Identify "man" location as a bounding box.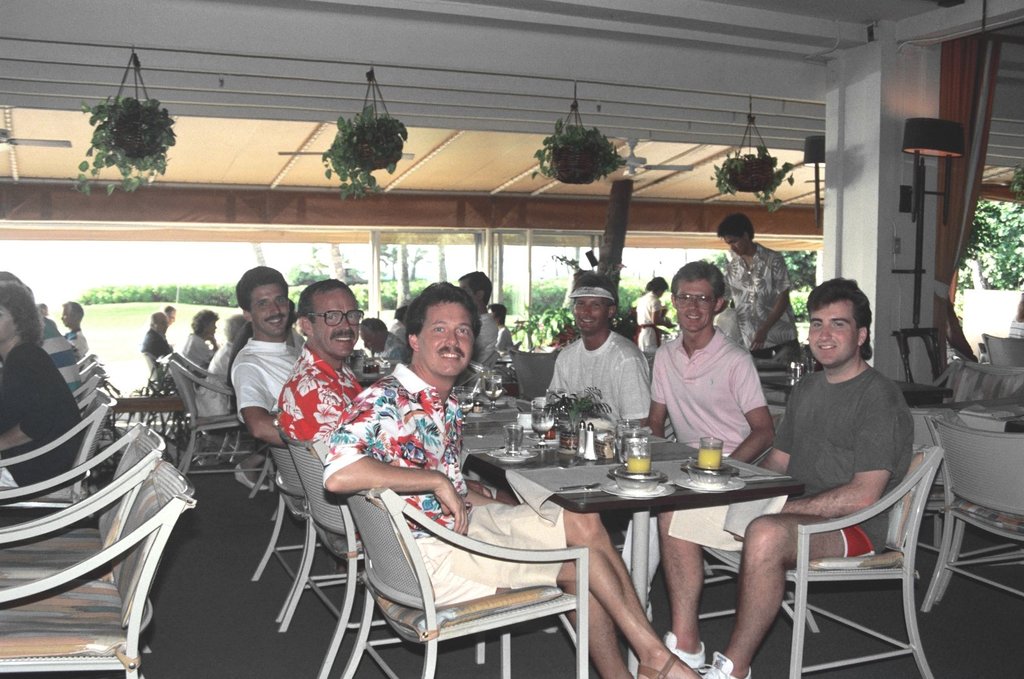
select_region(63, 300, 88, 350).
